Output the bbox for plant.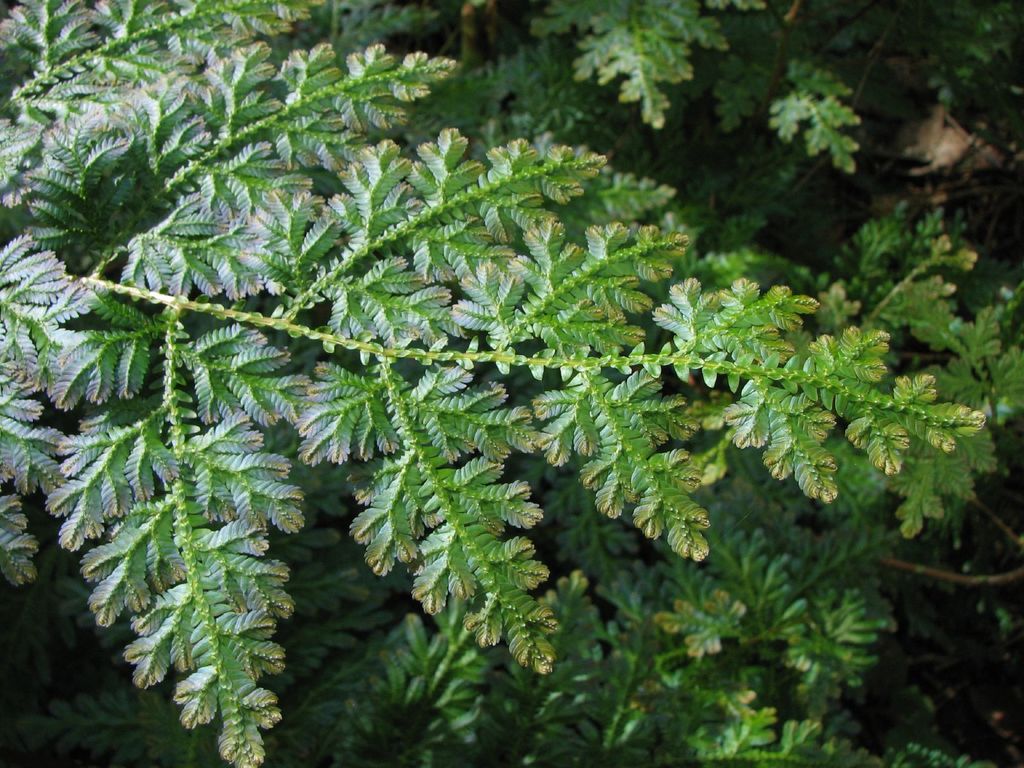
0:0:986:767.
